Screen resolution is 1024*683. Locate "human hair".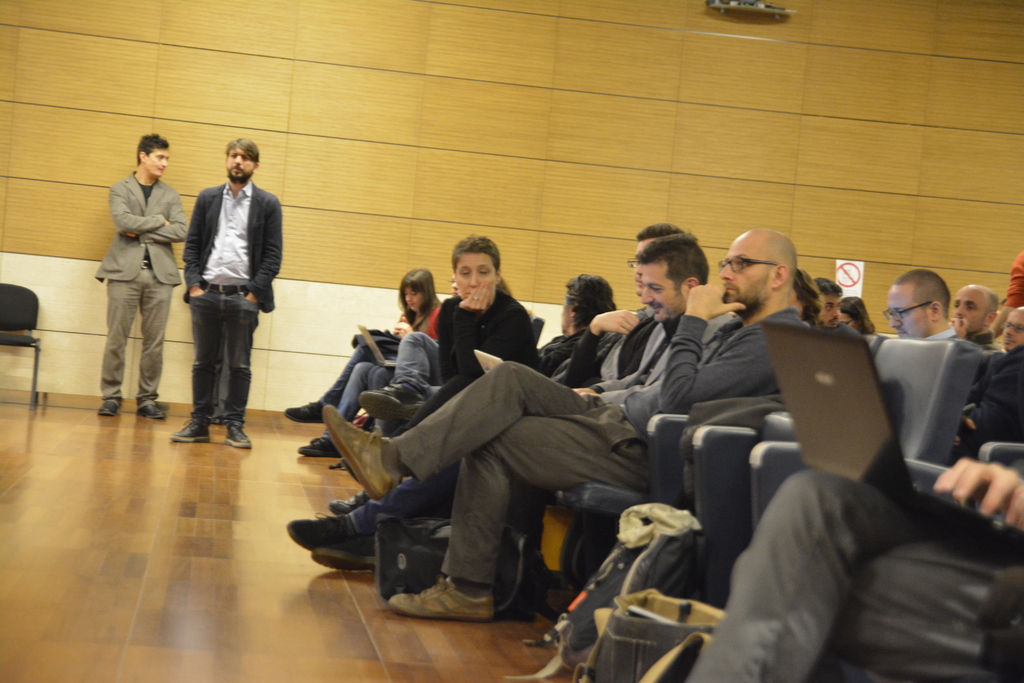
pyautogui.locateOnScreen(449, 233, 499, 267).
